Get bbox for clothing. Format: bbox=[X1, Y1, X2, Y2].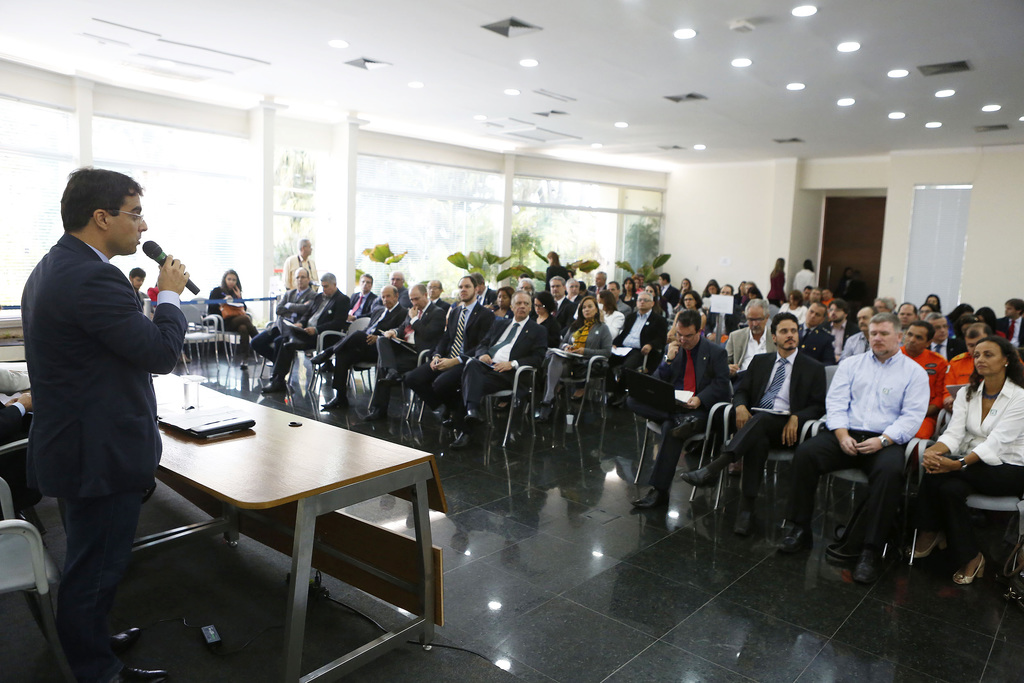
bbox=[621, 329, 739, 490].
